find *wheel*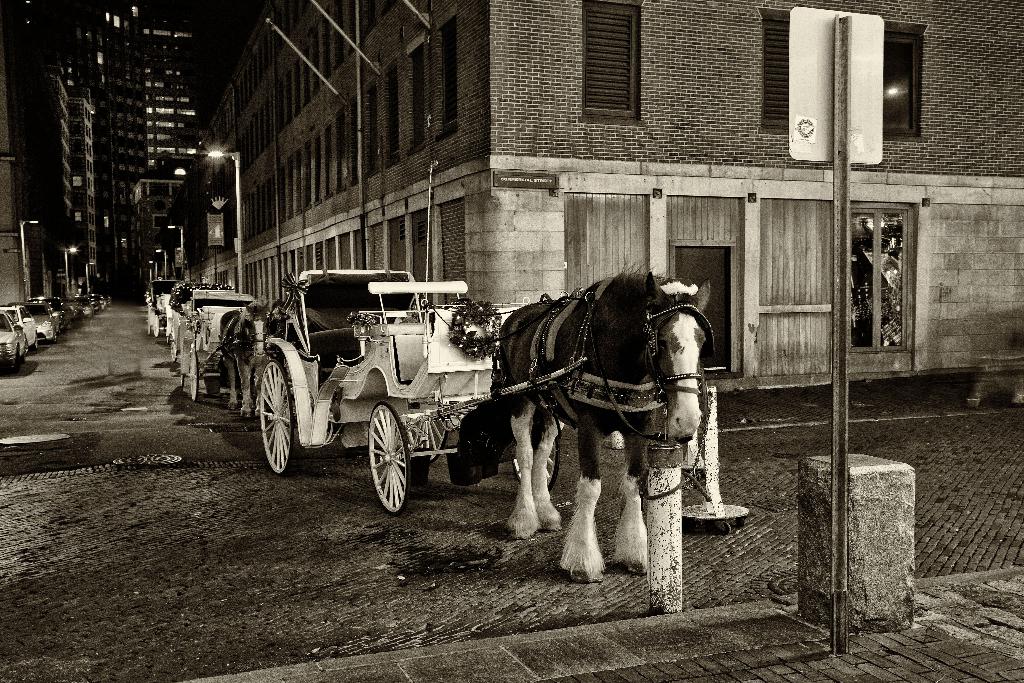
(left=511, top=415, right=556, bottom=490)
